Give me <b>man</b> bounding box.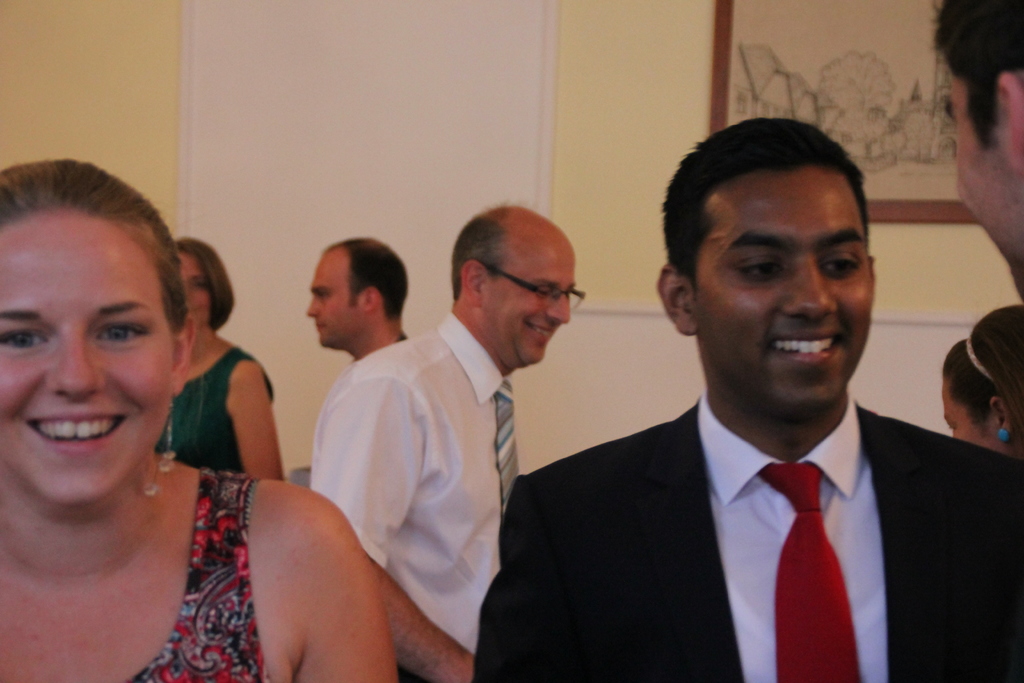
bbox(306, 204, 588, 682).
